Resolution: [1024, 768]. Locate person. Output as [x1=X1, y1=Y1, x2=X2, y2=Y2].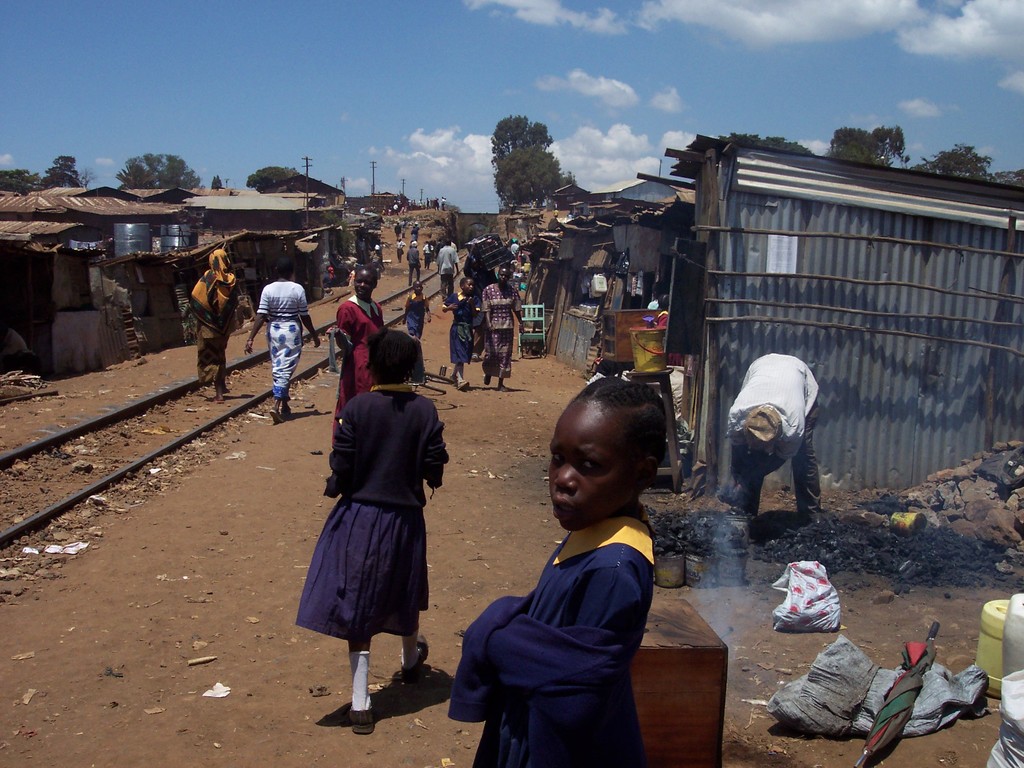
[x1=403, y1=242, x2=424, y2=288].
